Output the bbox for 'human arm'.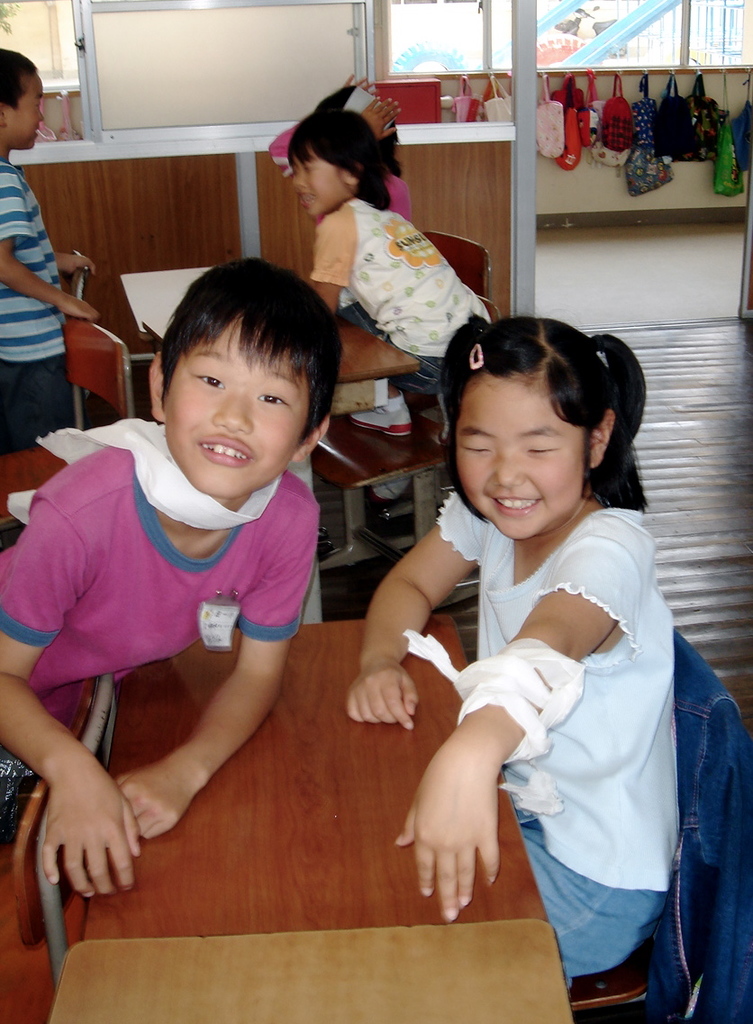
306 199 364 328.
